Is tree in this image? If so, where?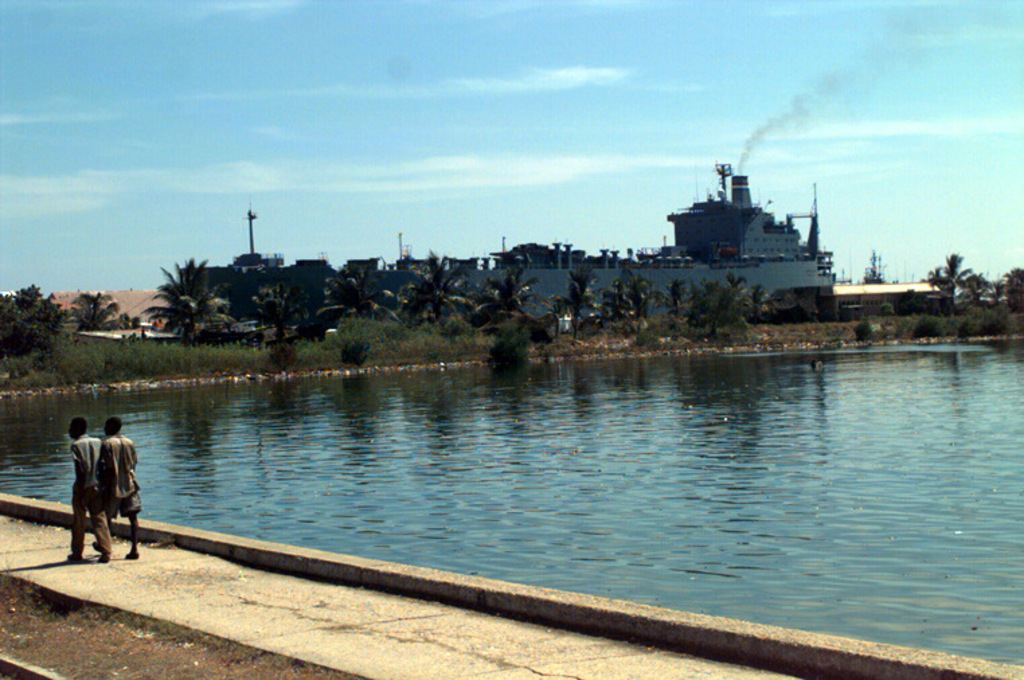
Yes, at <bbox>916, 254, 1001, 318</bbox>.
